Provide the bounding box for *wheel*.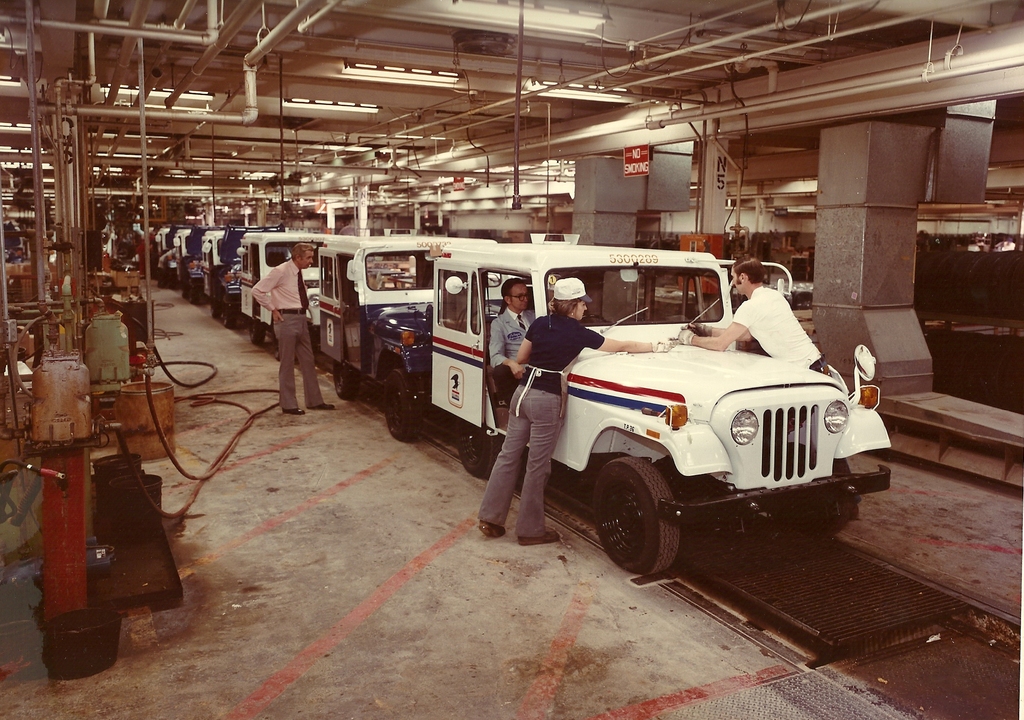
bbox(453, 418, 517, 481).
